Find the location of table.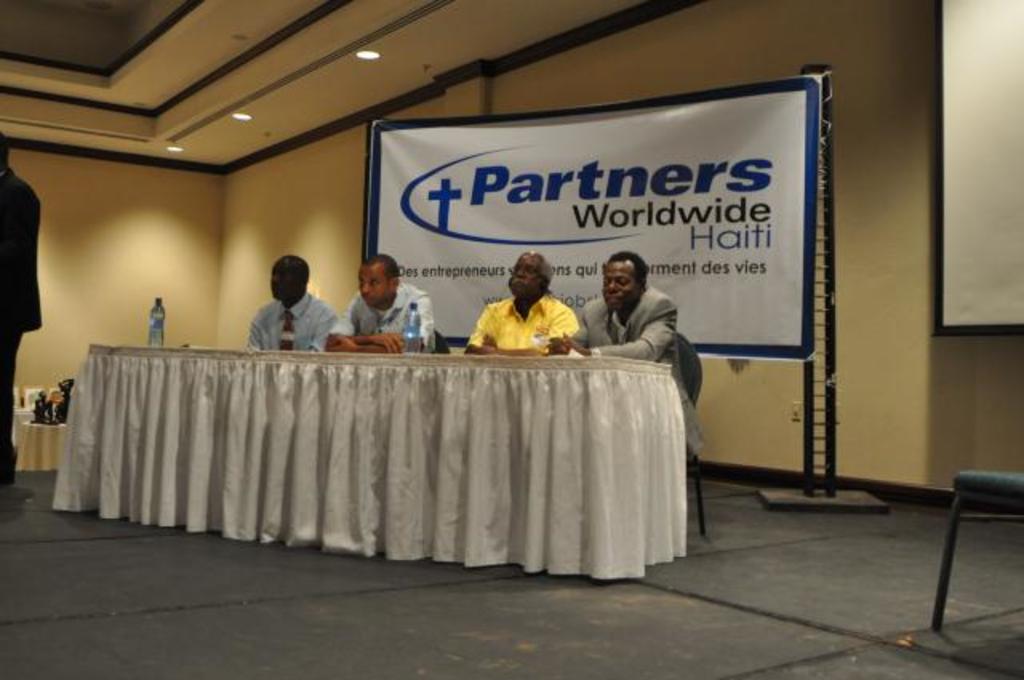
Location: x1=50, y1=342, x2=690, y2=579.
